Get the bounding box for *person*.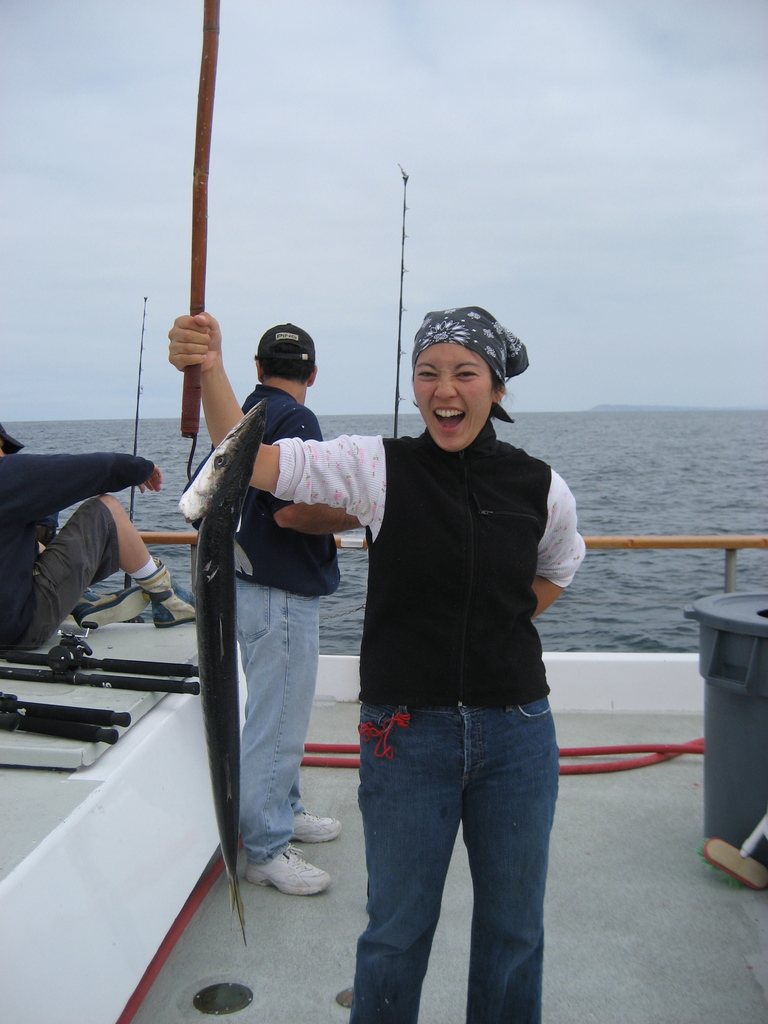
l=197, t=315, r=358, b=906.
